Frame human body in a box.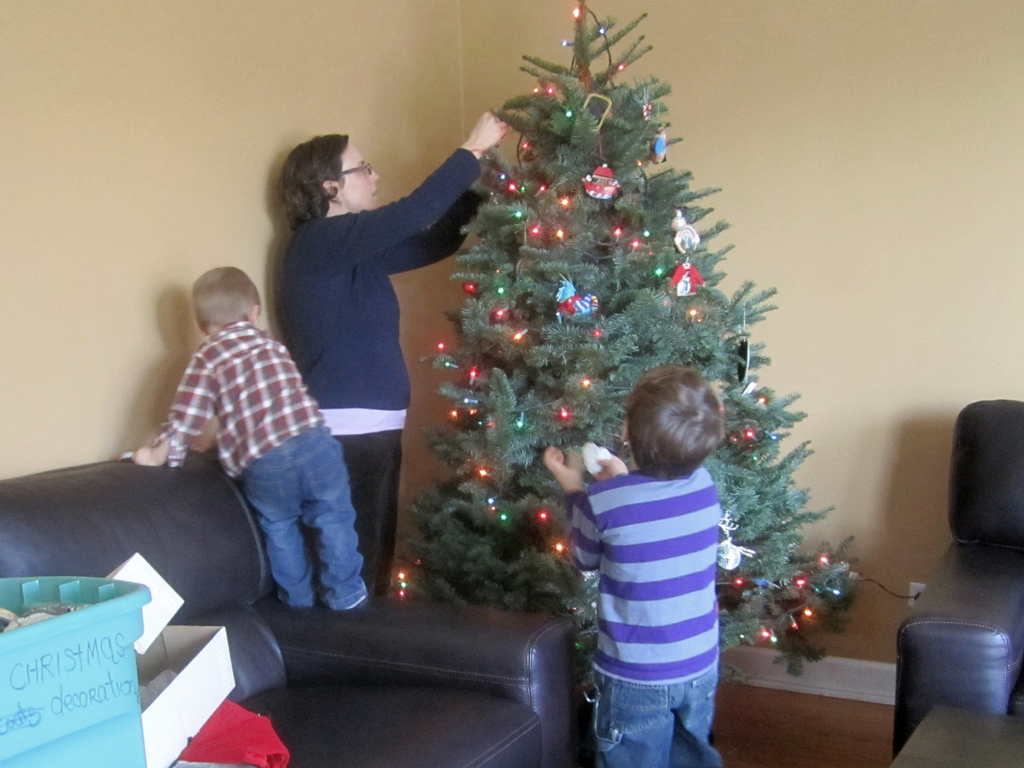
BBox(243, 105, 448, 674).
